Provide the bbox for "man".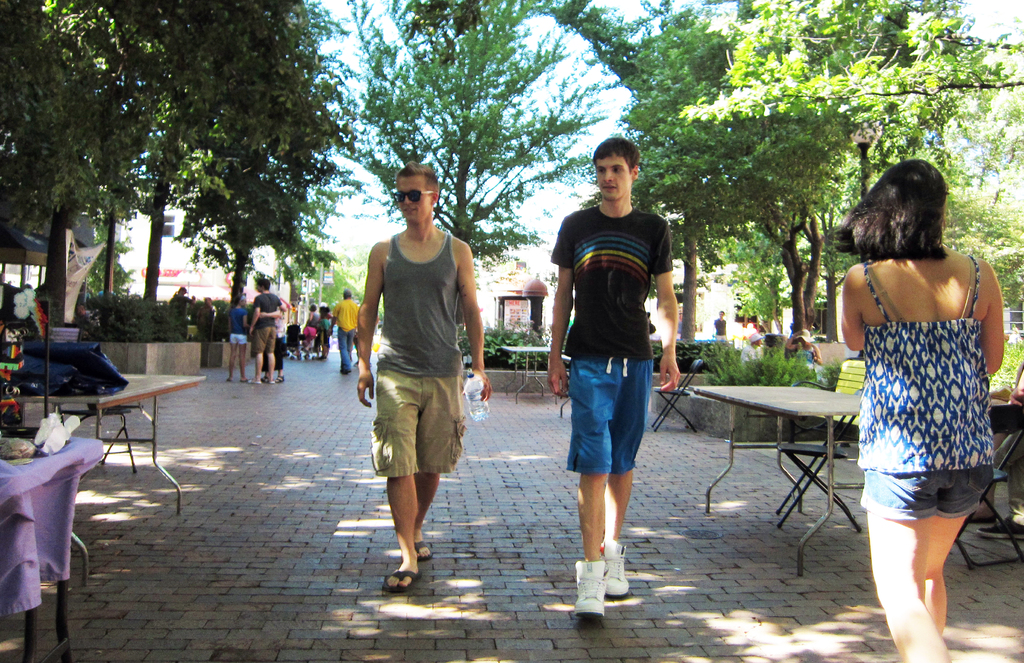
(546,134,682,617).
